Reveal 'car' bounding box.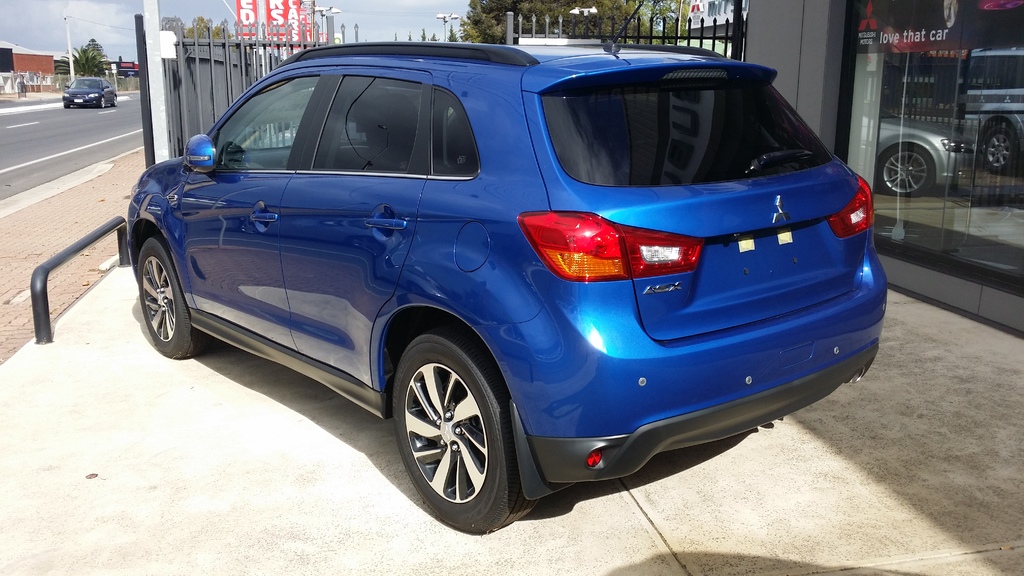
Revealed: (60, 73, 114, 109).
